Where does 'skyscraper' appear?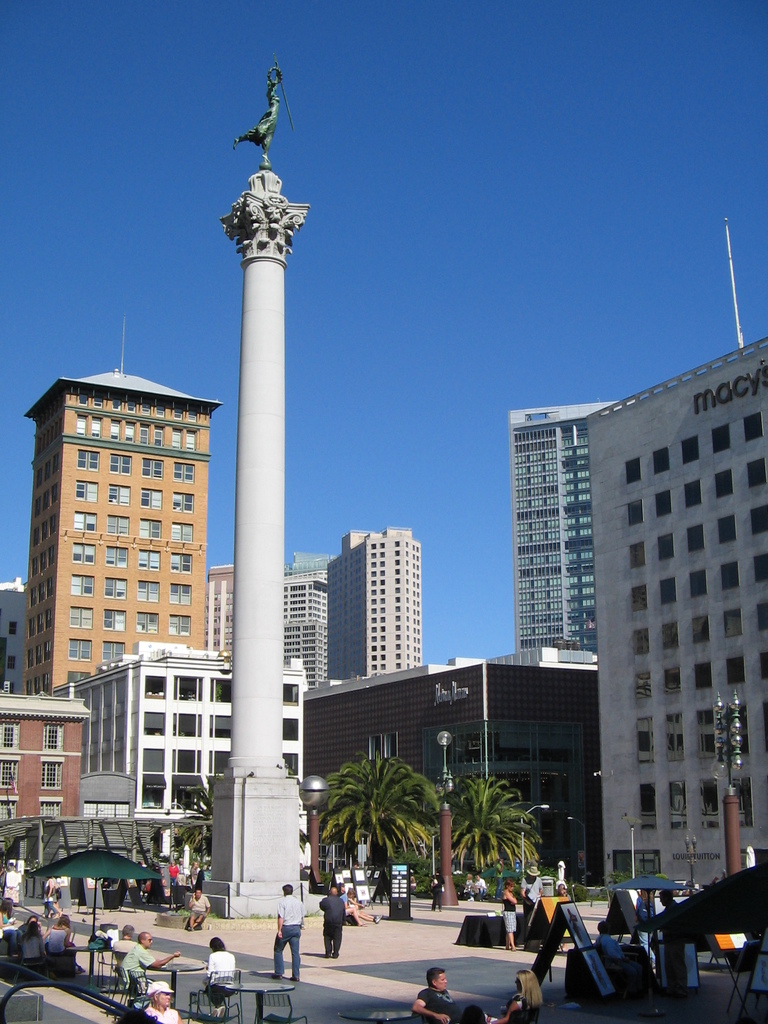
Appears at 12, 355, 230, 700.
